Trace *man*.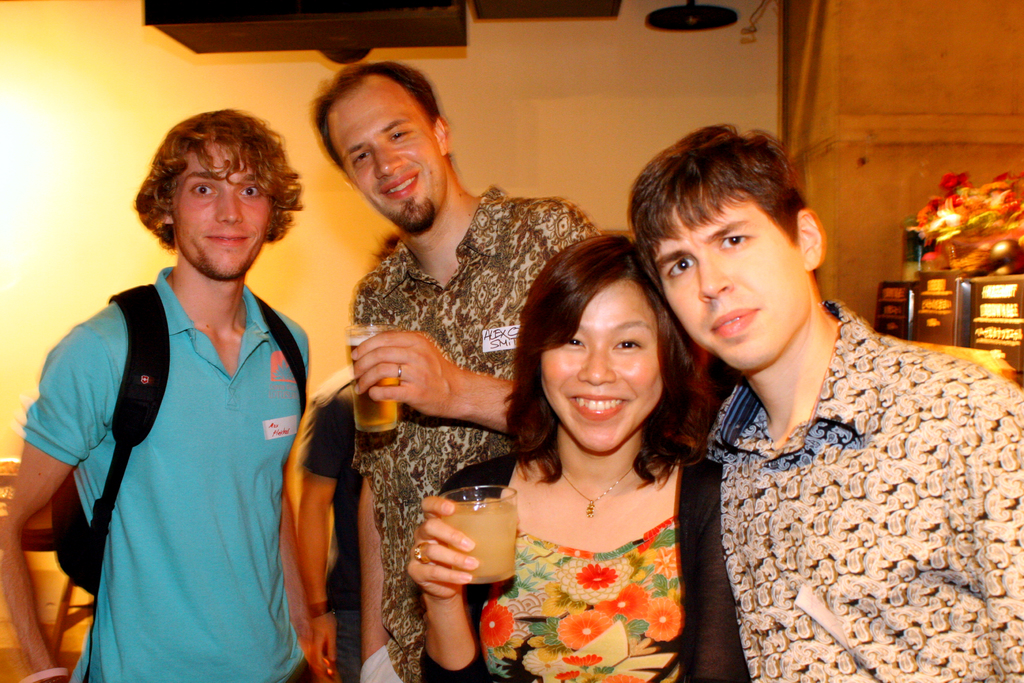
Traced to locate(307, 63, 601, 682).
